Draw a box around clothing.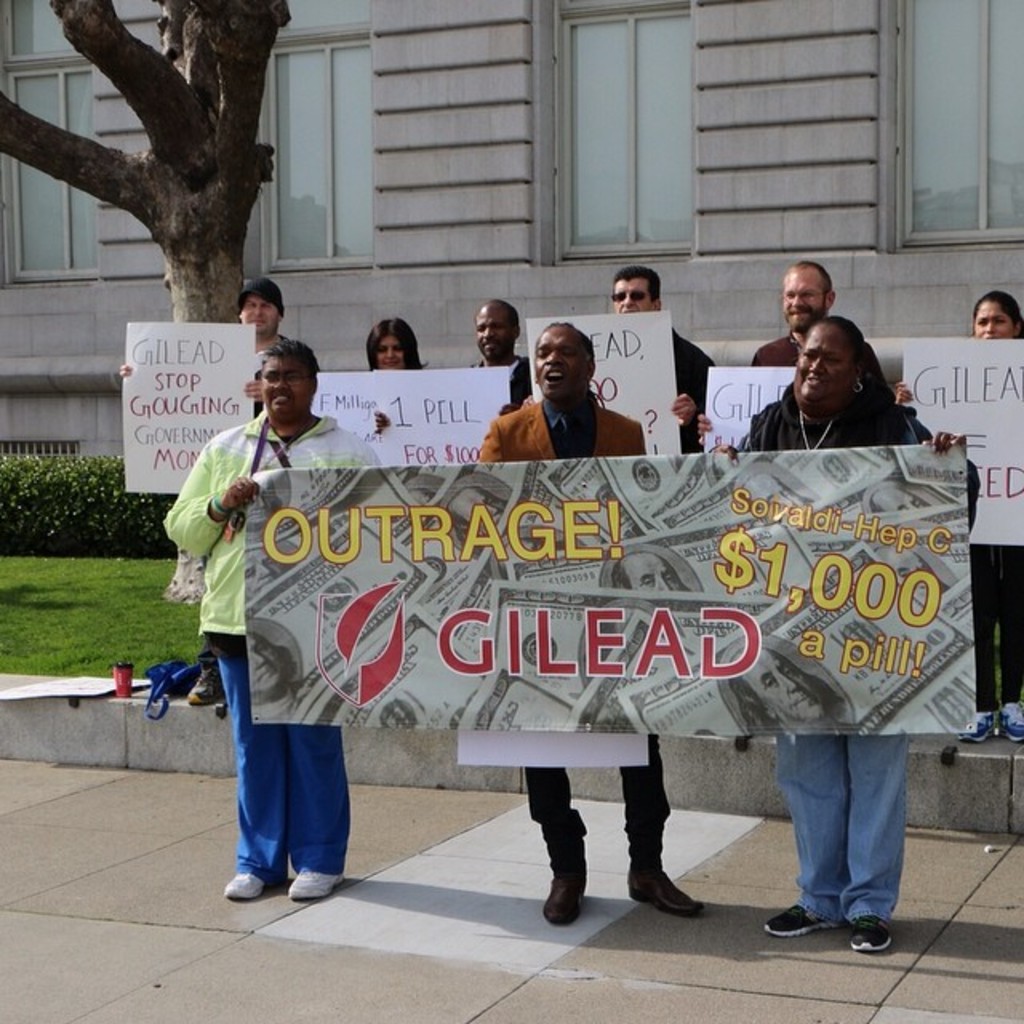
(x1=746, y1=333, x2=885, y2=371).
